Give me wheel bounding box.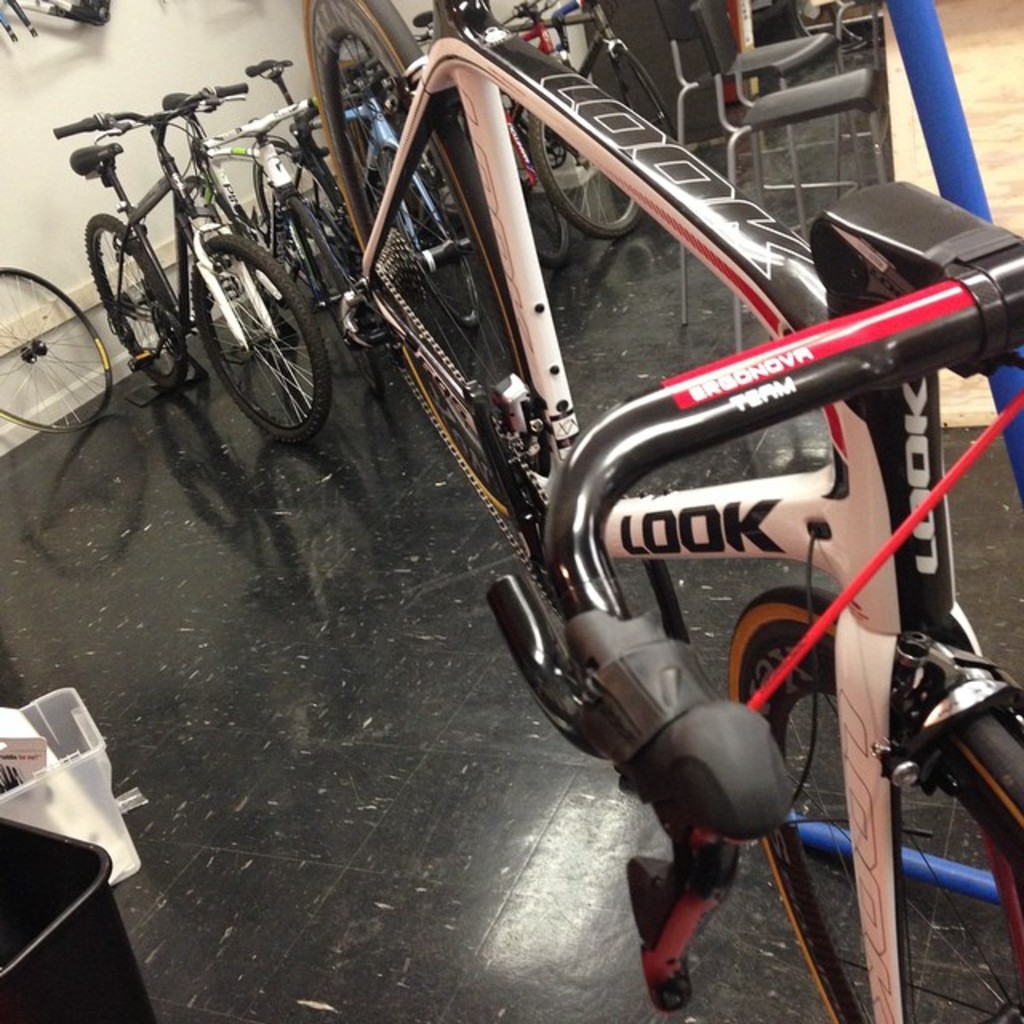
region(525, 117, 651, 232).
